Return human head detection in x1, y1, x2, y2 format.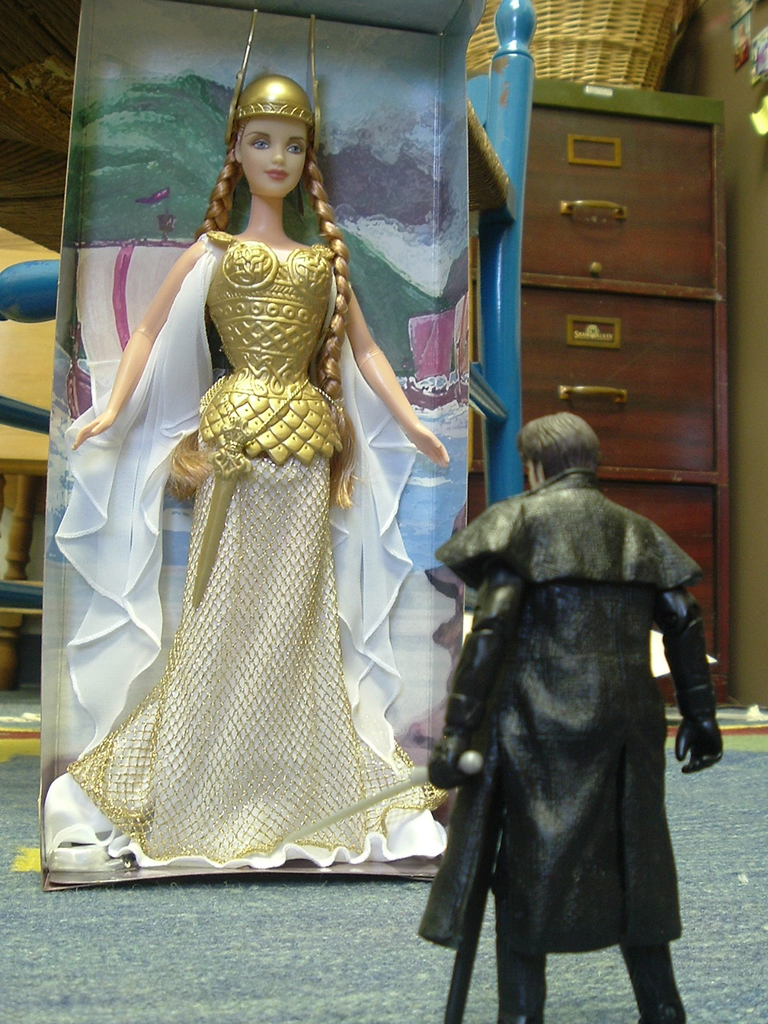
210, 61, 320, 210.
